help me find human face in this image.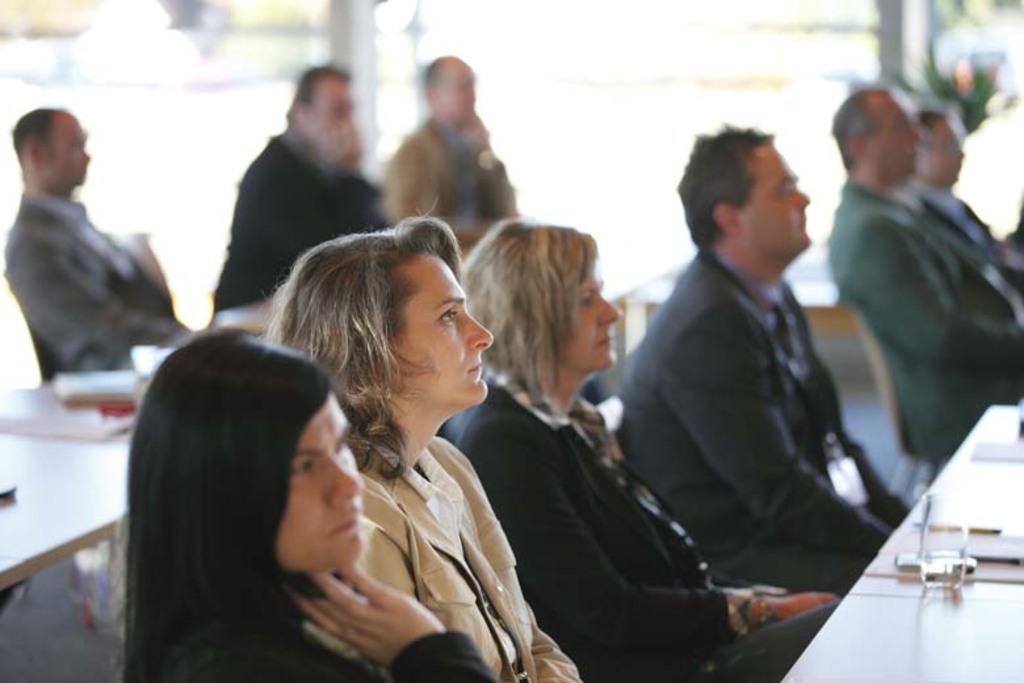
Found it: [left=402, top=246, right=494, bottom=402].
